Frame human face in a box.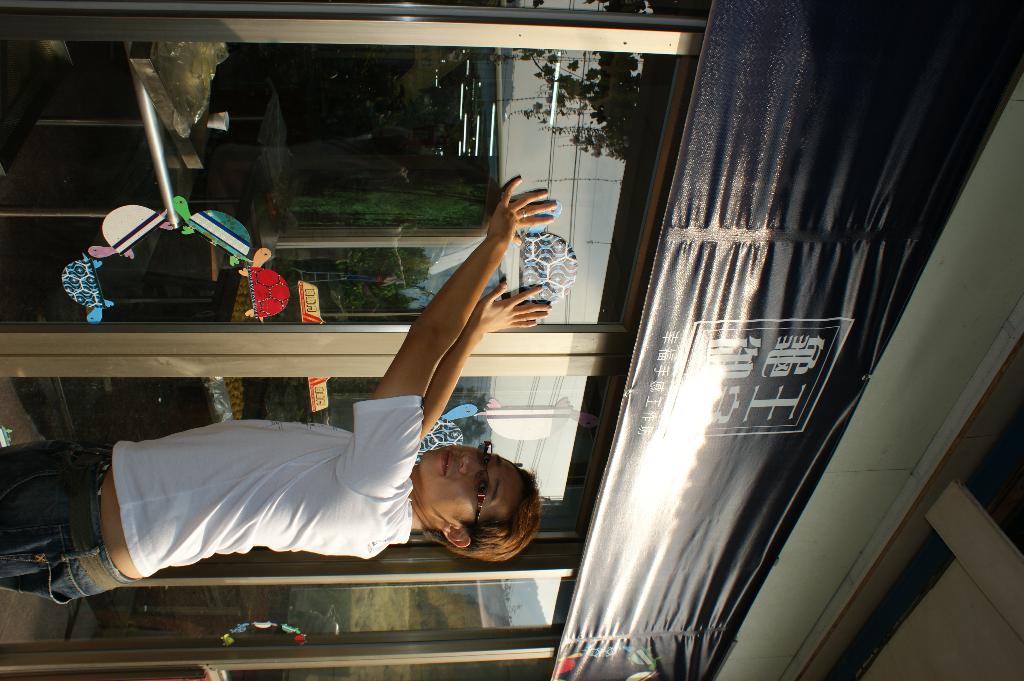
419 447 518 508.
